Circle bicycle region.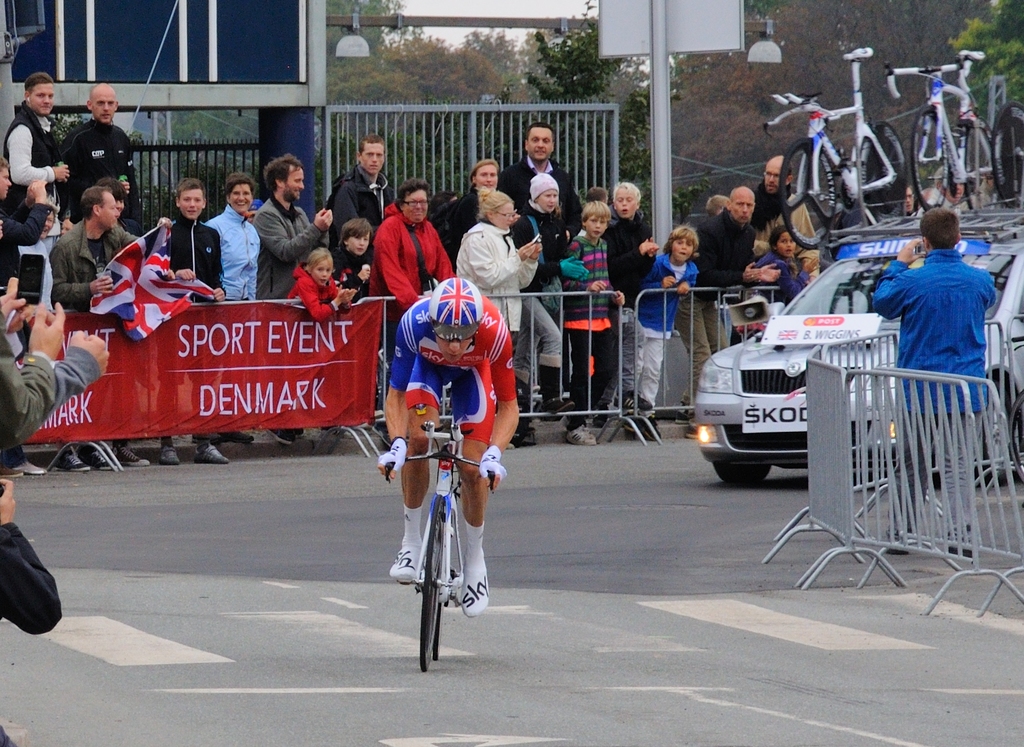
Region: 1008/330/1023/483.
